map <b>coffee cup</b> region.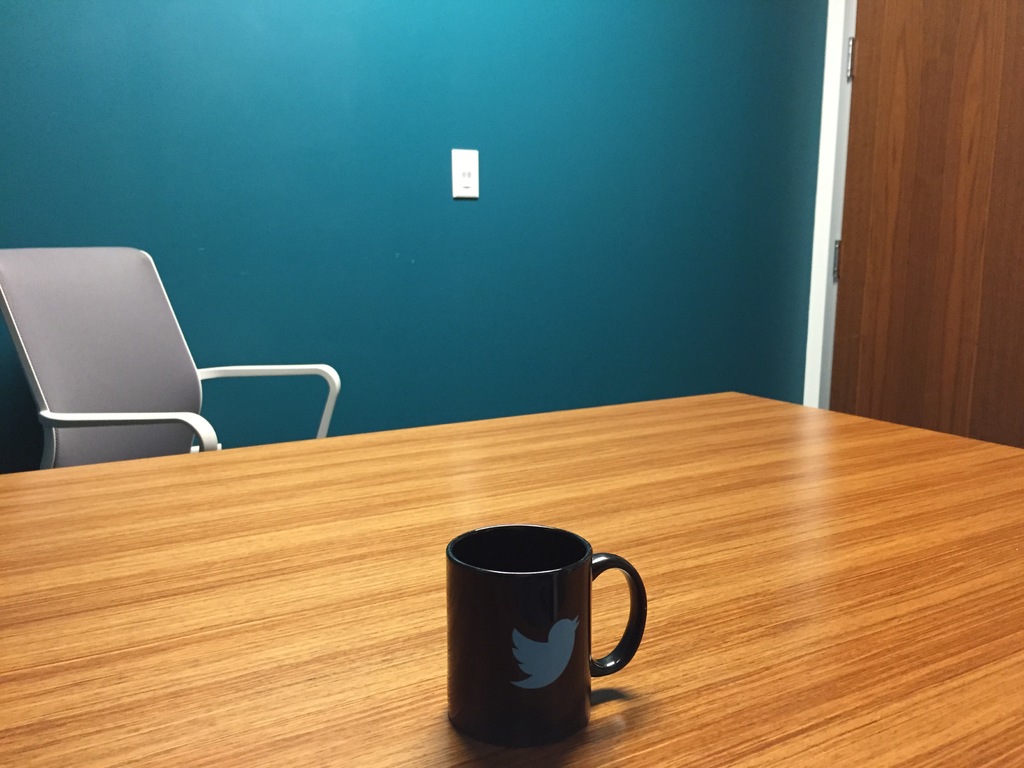
Mapped to 445, 522, 646, 750.
